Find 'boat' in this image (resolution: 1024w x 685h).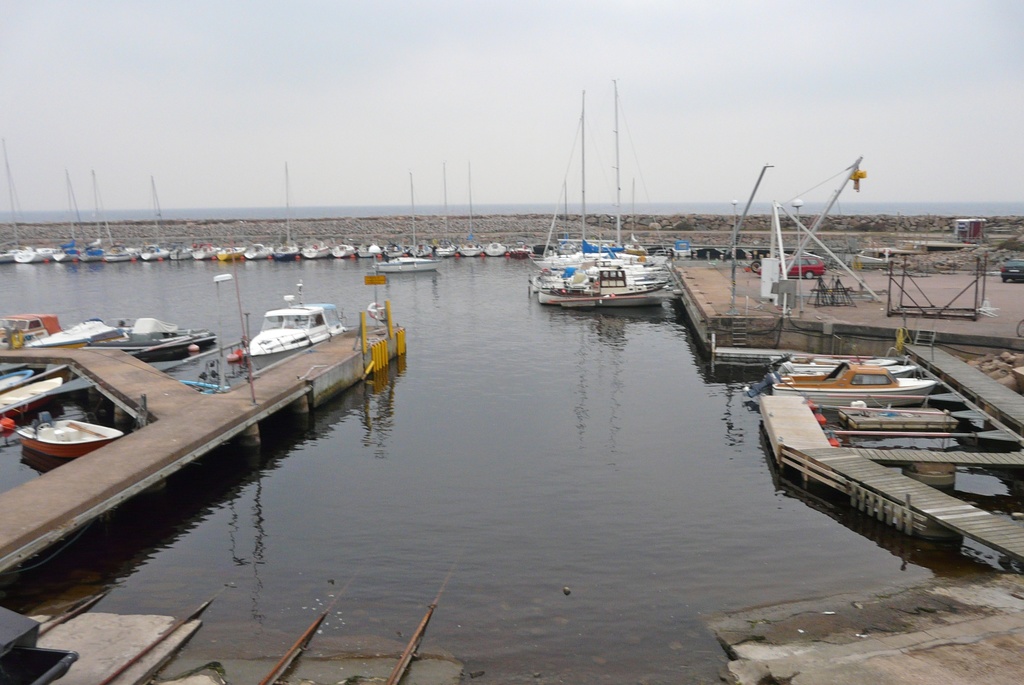
{"x1": 84, "y1": 315, "x2": 223, "y2": 361}.
